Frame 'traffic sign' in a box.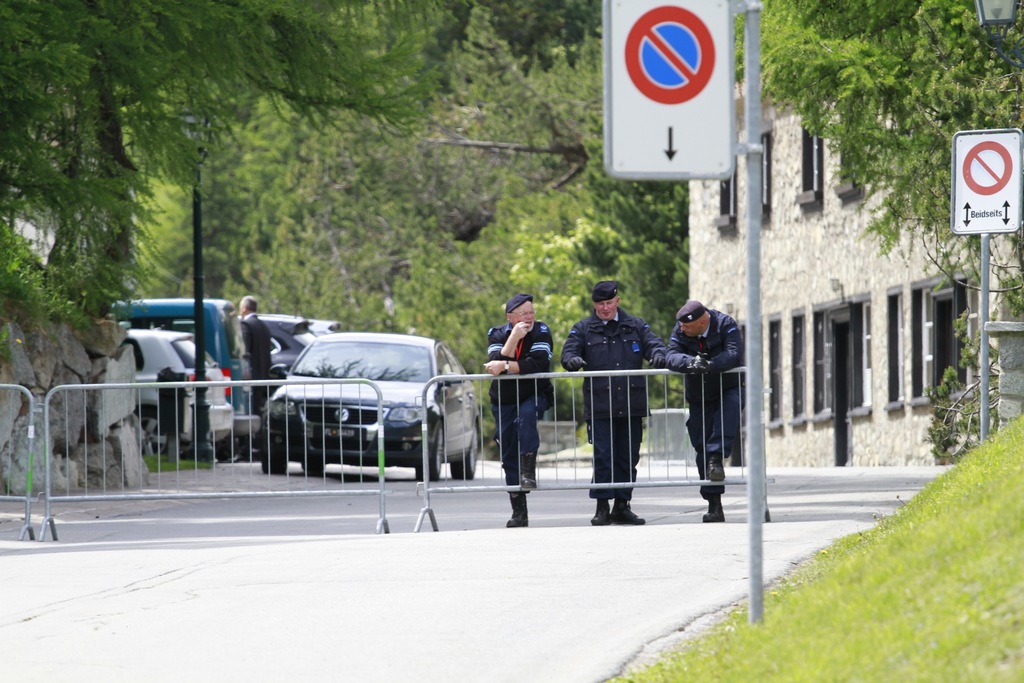
locate(599, 0, 730, 180).
